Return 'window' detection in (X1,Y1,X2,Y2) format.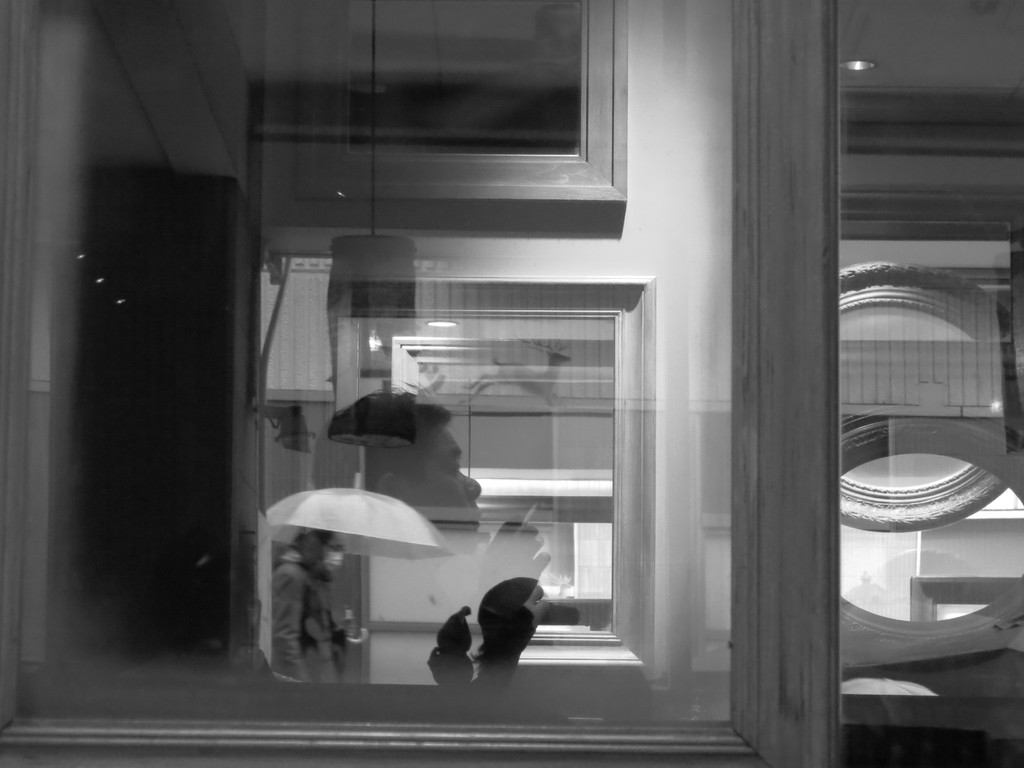
(0,0,1023,767).
